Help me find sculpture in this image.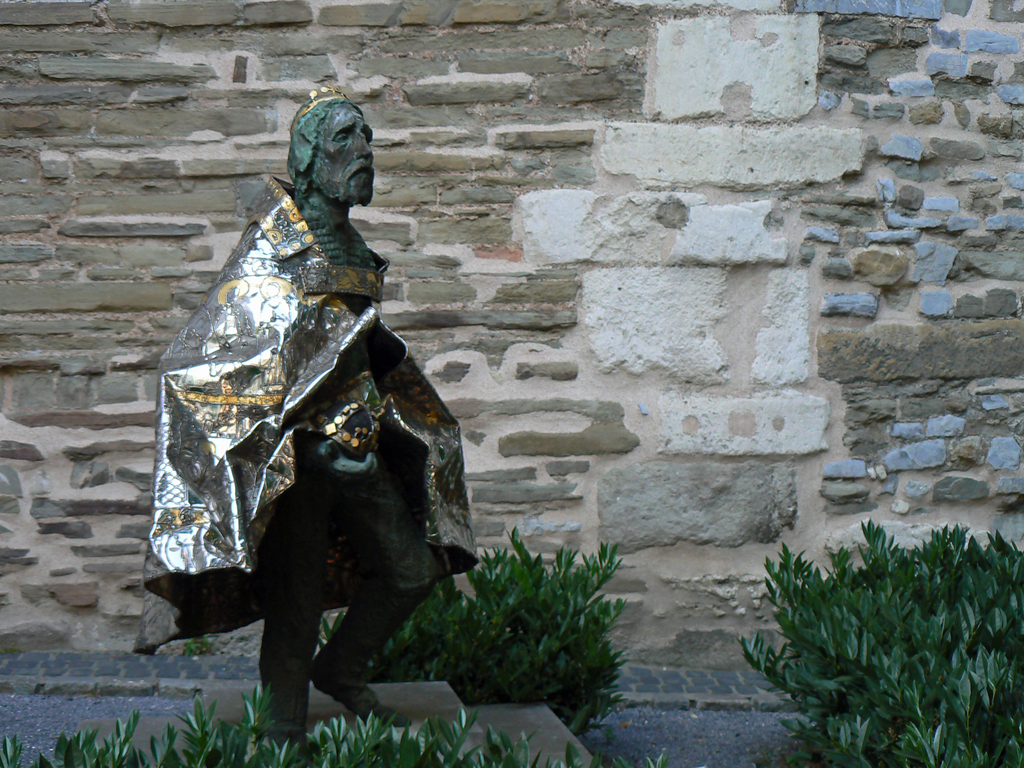
Found it: x1=150, y1=89, x2=460, y2=728.
